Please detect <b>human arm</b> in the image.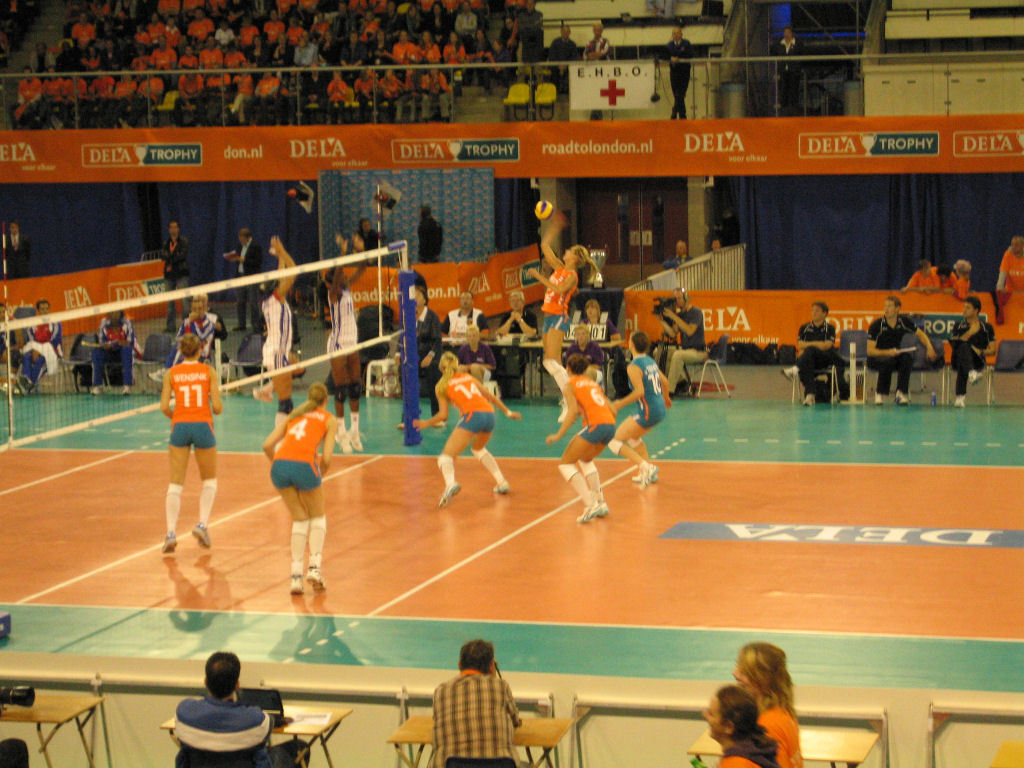
178:74:197:116.
